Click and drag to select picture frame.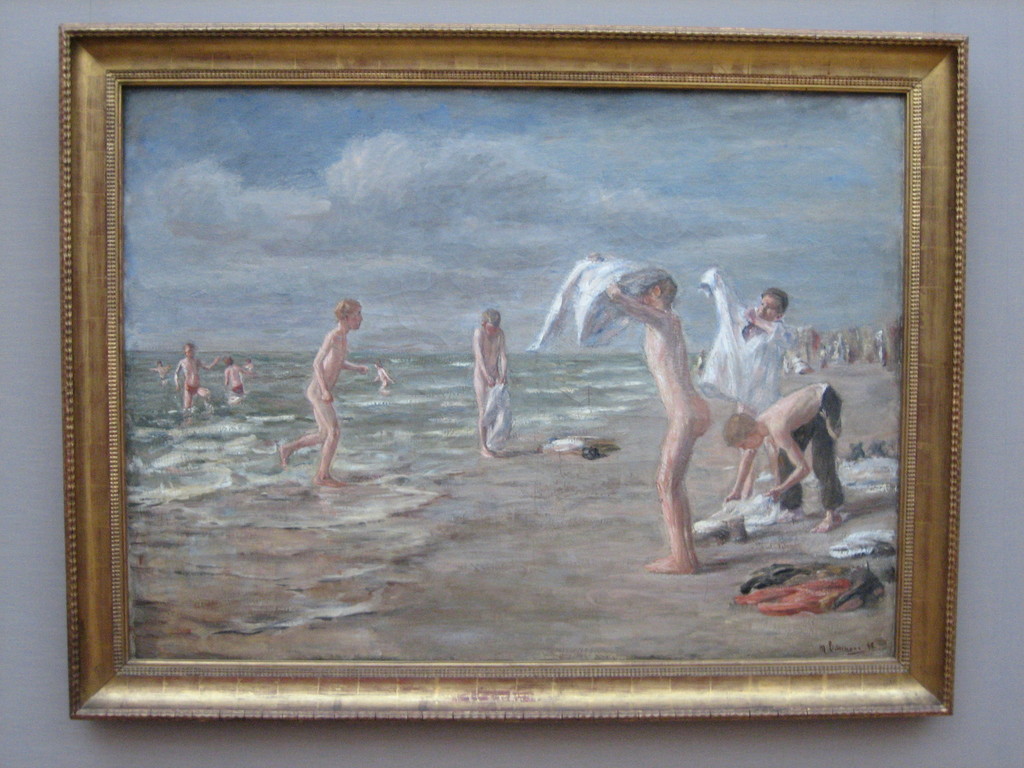
Selection: (left=57, top=25, right=967, bottom=716).
